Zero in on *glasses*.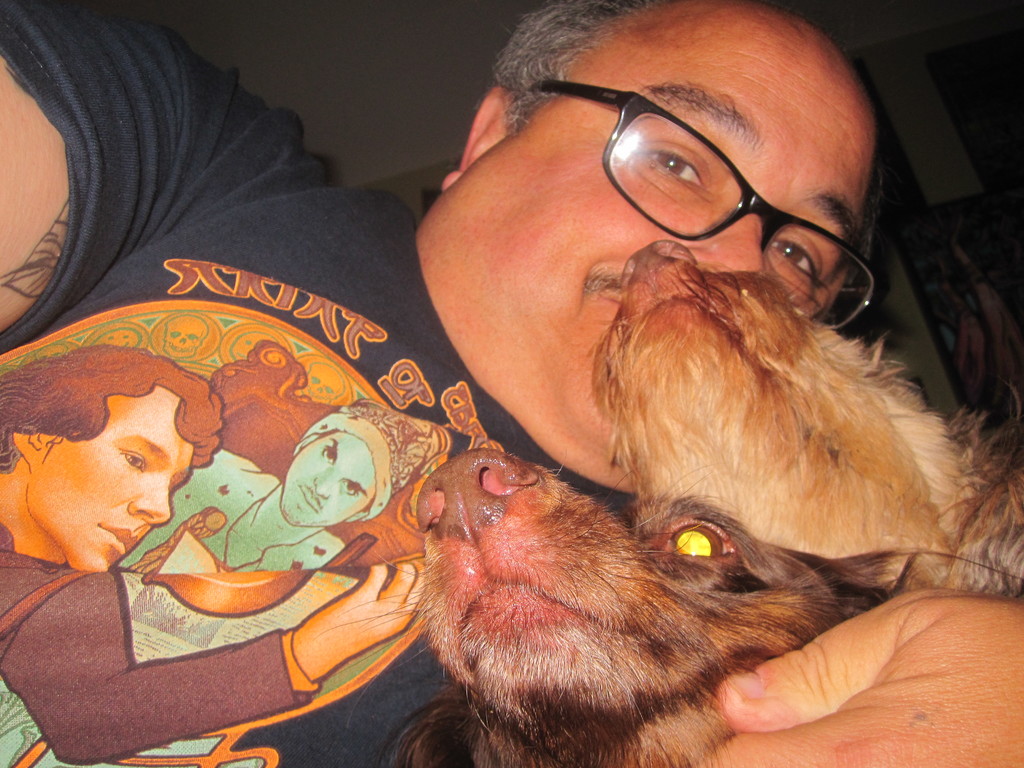
Zeroed in: Rect(529, 86, 885, 333).
